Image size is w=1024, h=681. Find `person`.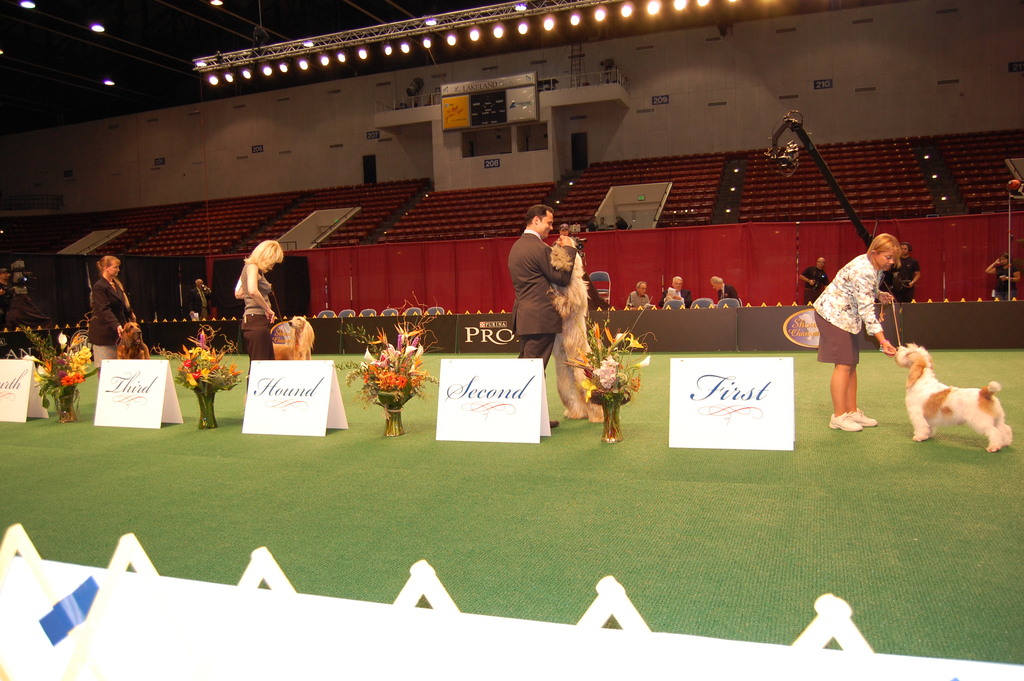
box=[986, 254, 1023, 299].
